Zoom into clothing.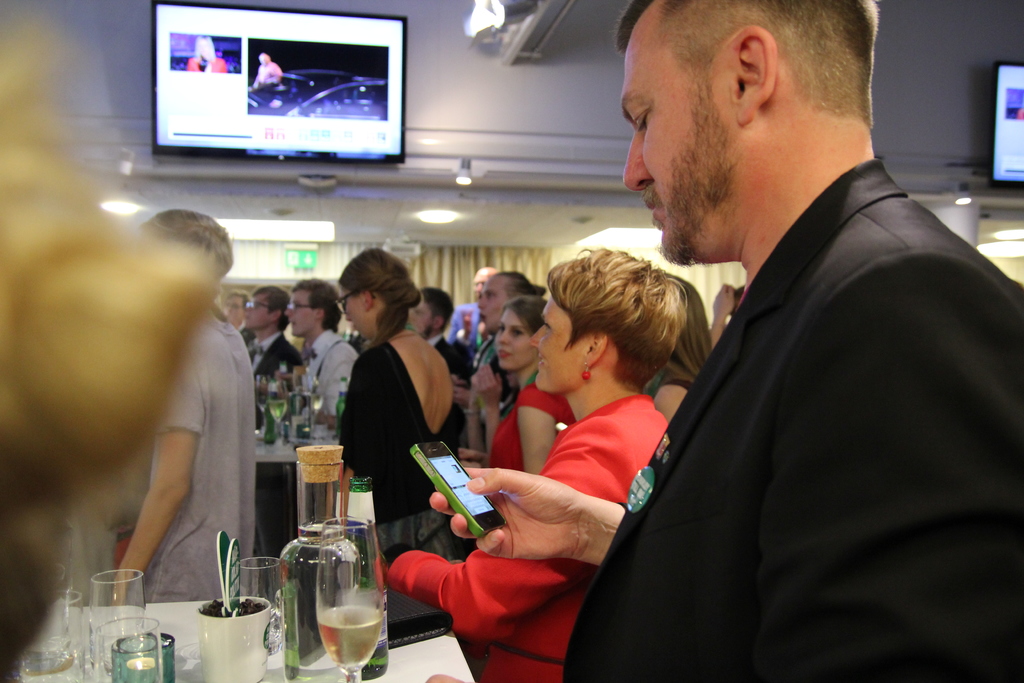
Zoom target: region(386, 393, 675, 682).
